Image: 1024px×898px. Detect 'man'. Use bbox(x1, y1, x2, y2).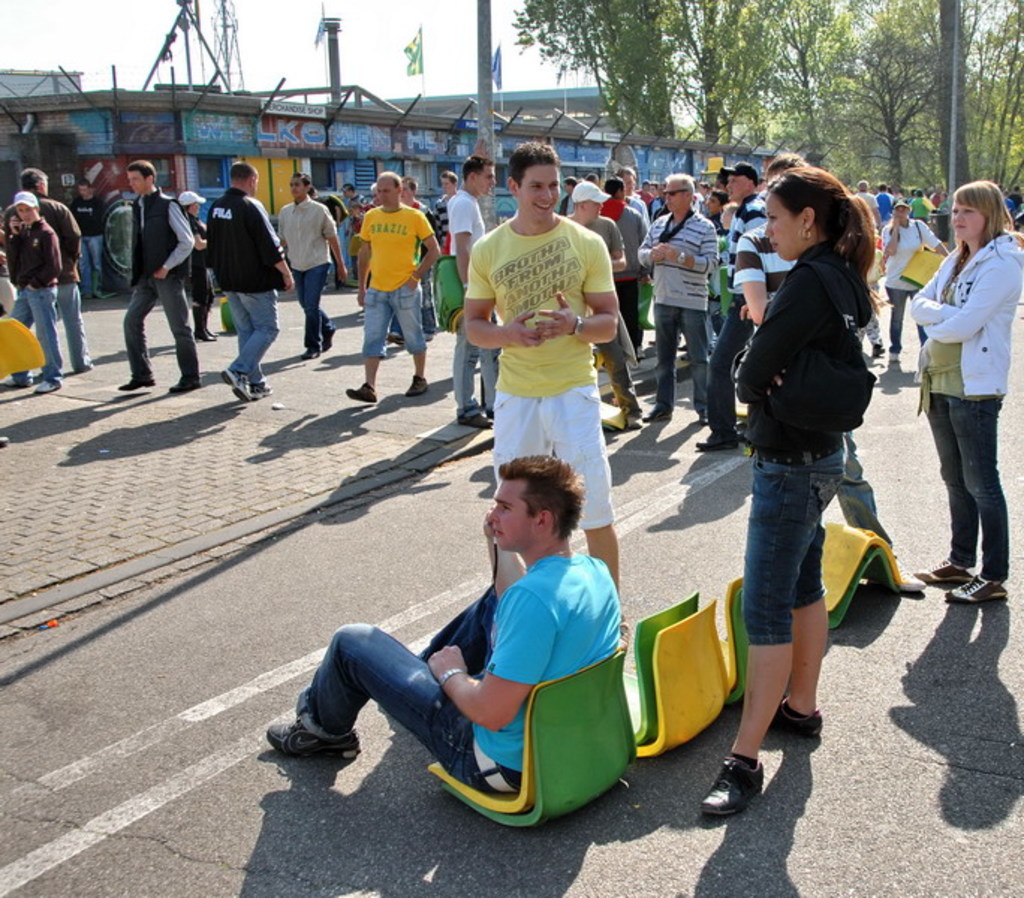
bbox(734, 151, 924, 588).
